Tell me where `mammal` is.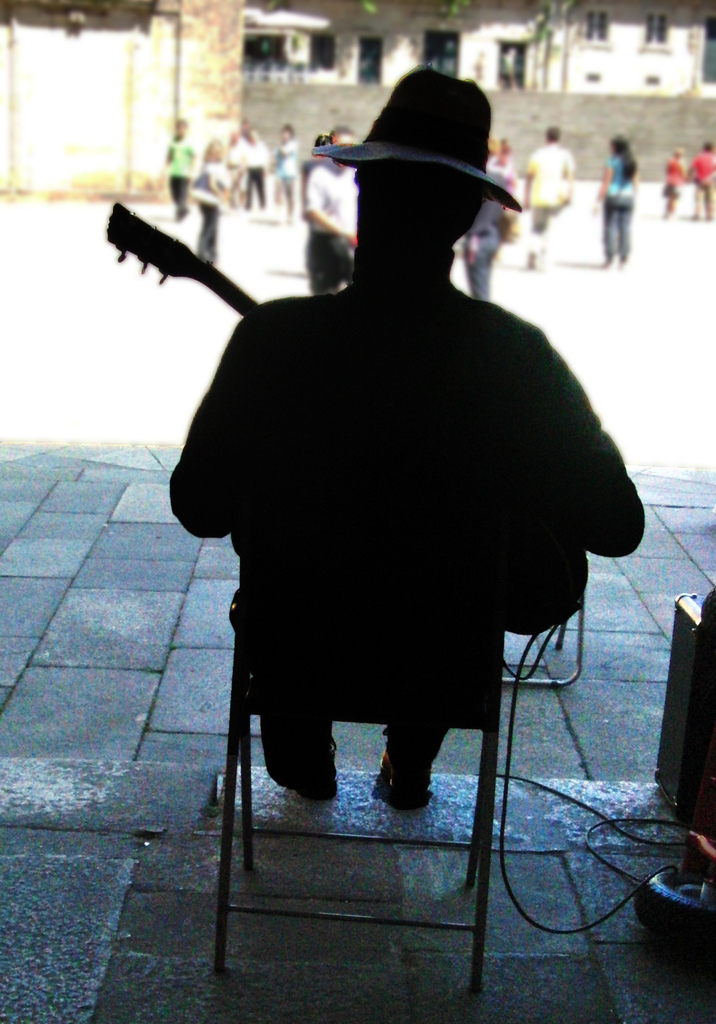
`mammal` is at [266, 127, 301, 226].
